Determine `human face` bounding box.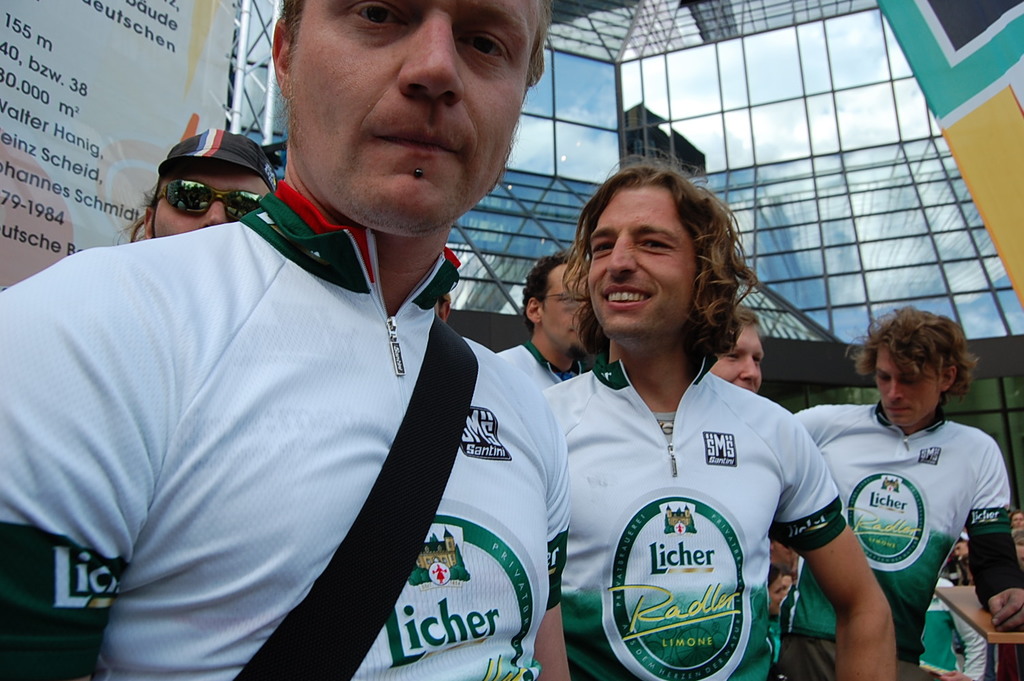
Determined: [539, 266, 594, 352].
